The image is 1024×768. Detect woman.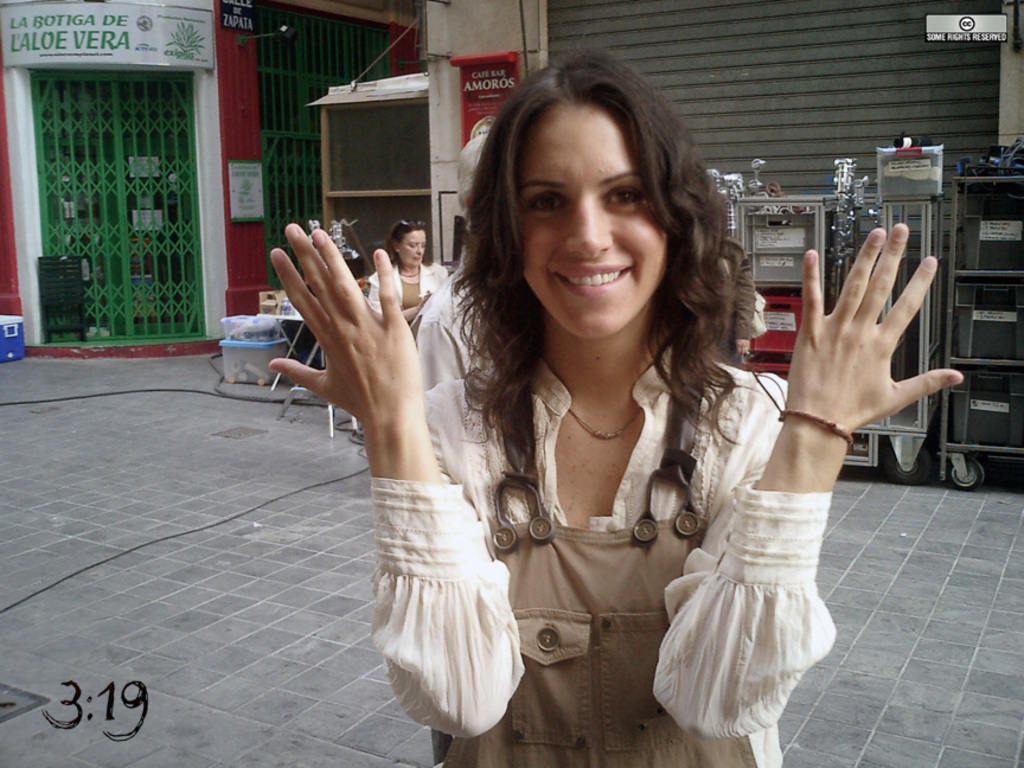
Detection: Rect(358, 206, 450, 359).
